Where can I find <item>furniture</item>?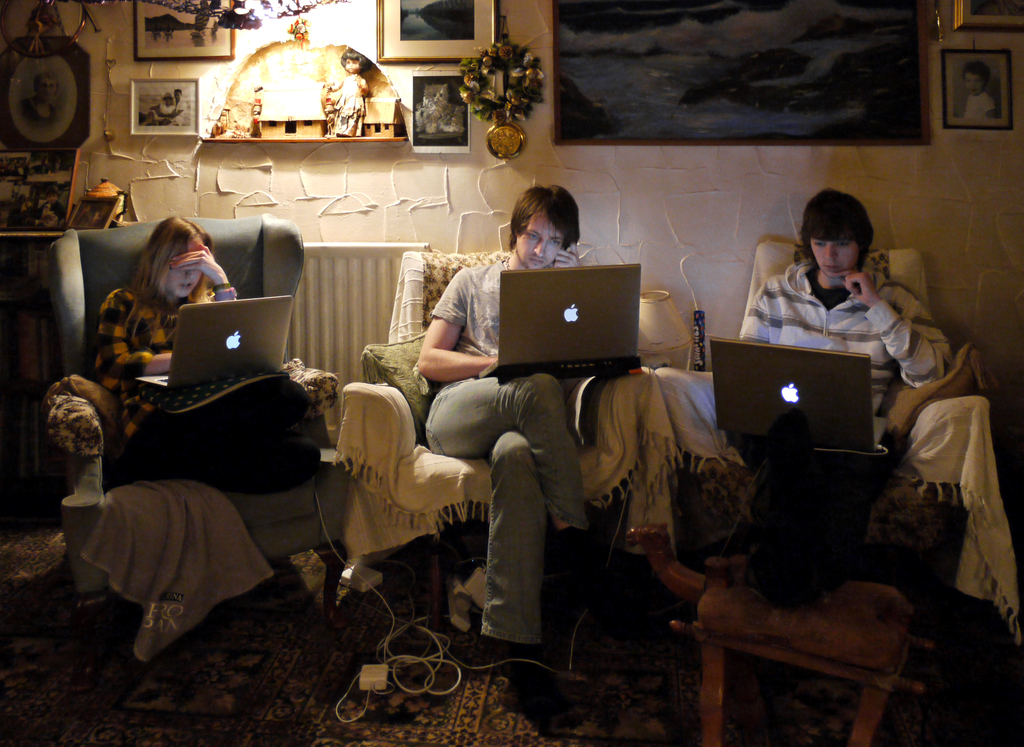
You can find it at BBox(659, 238, 988, 615).
